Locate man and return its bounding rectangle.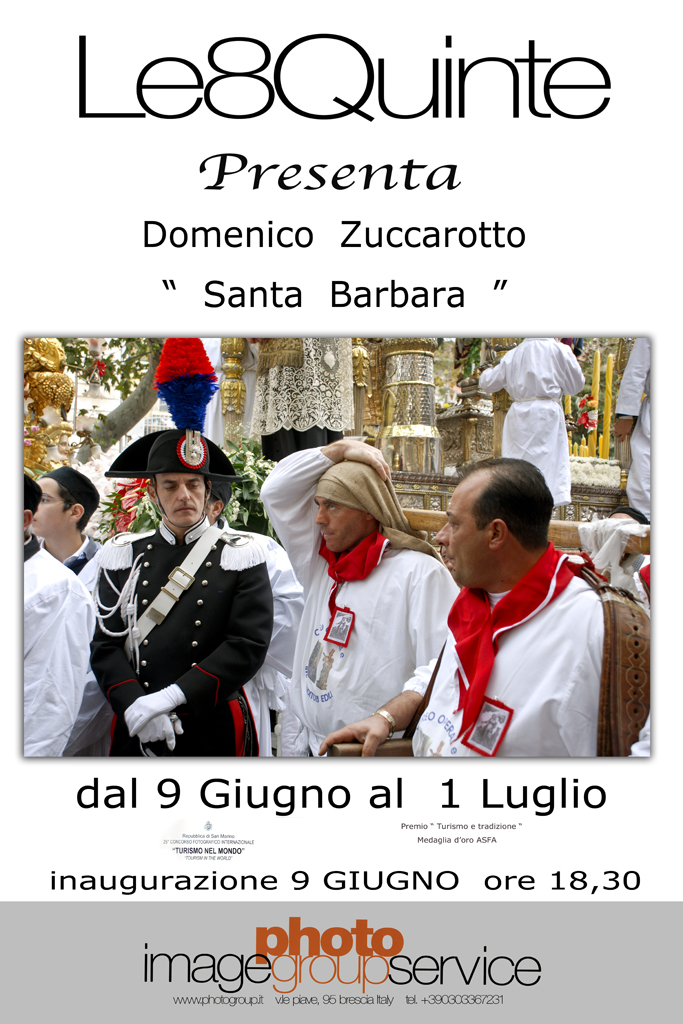
(x1=14, y1=467, x2=92, y2=760).
